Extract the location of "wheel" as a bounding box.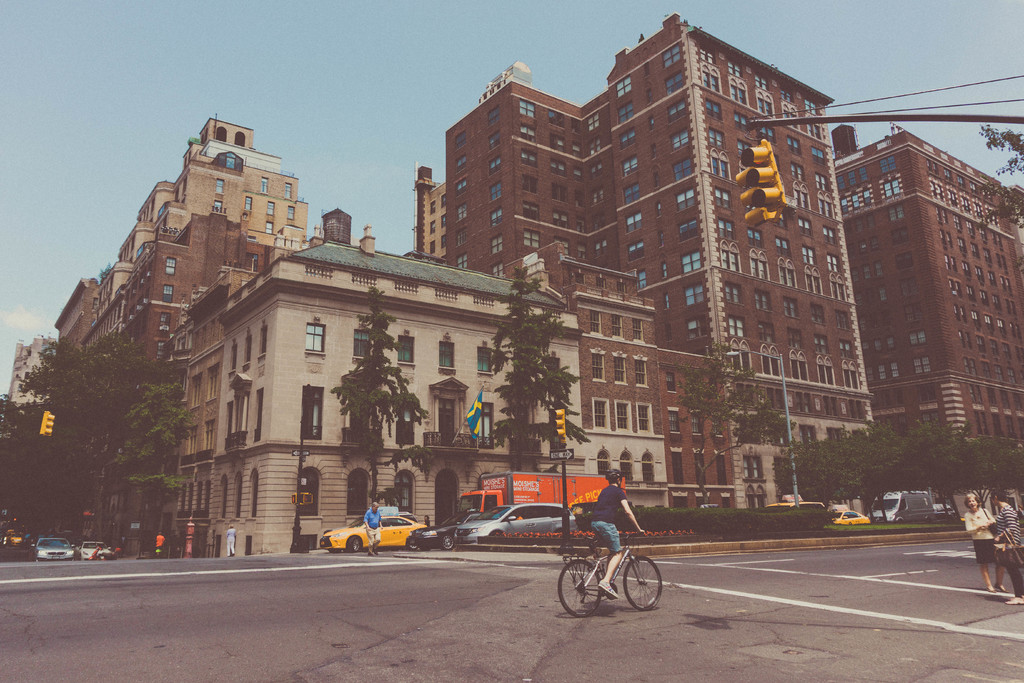
350,536,360,555.
